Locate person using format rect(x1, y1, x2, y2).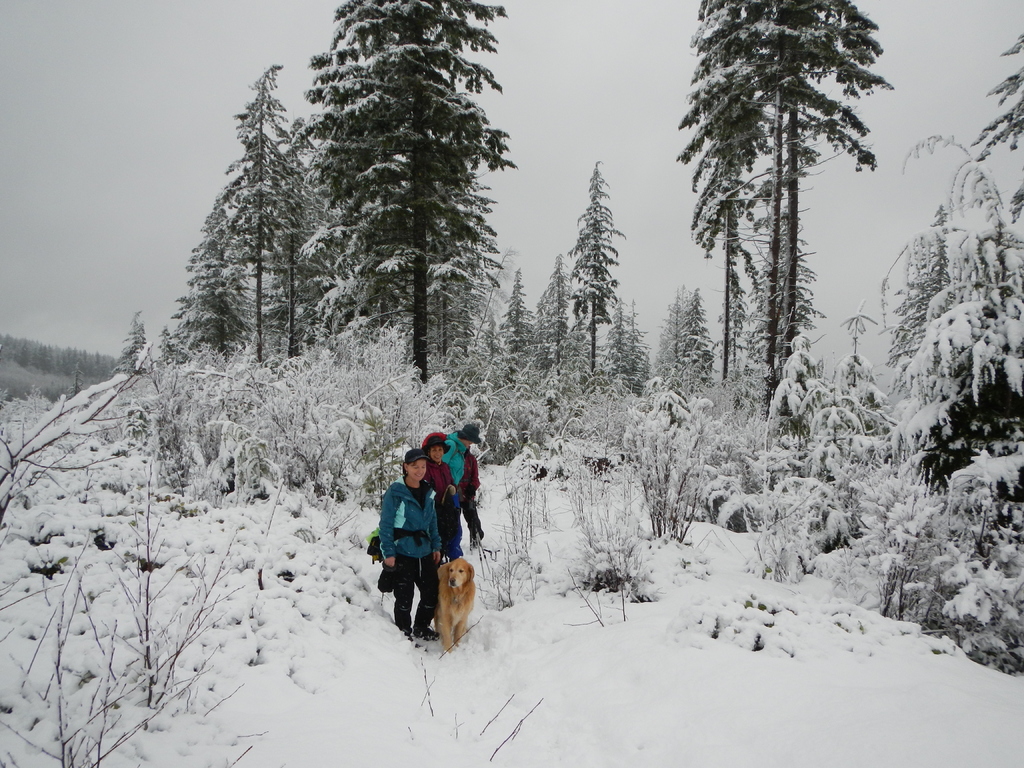
rect(378, 448, 442, 645).
